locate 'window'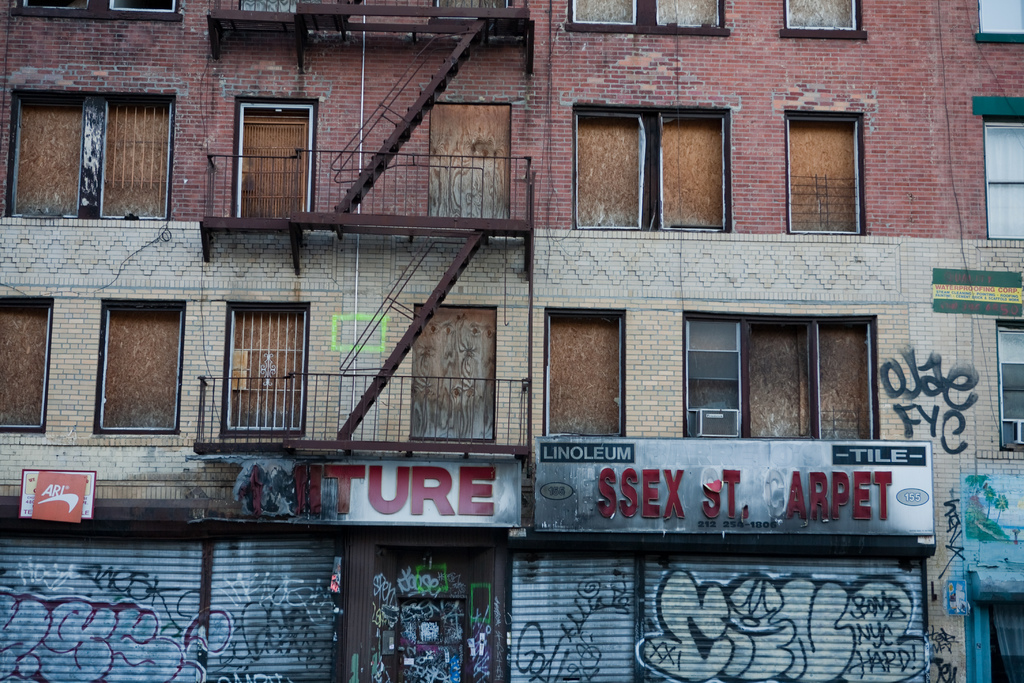
crop(685, 318, 869, 438)
